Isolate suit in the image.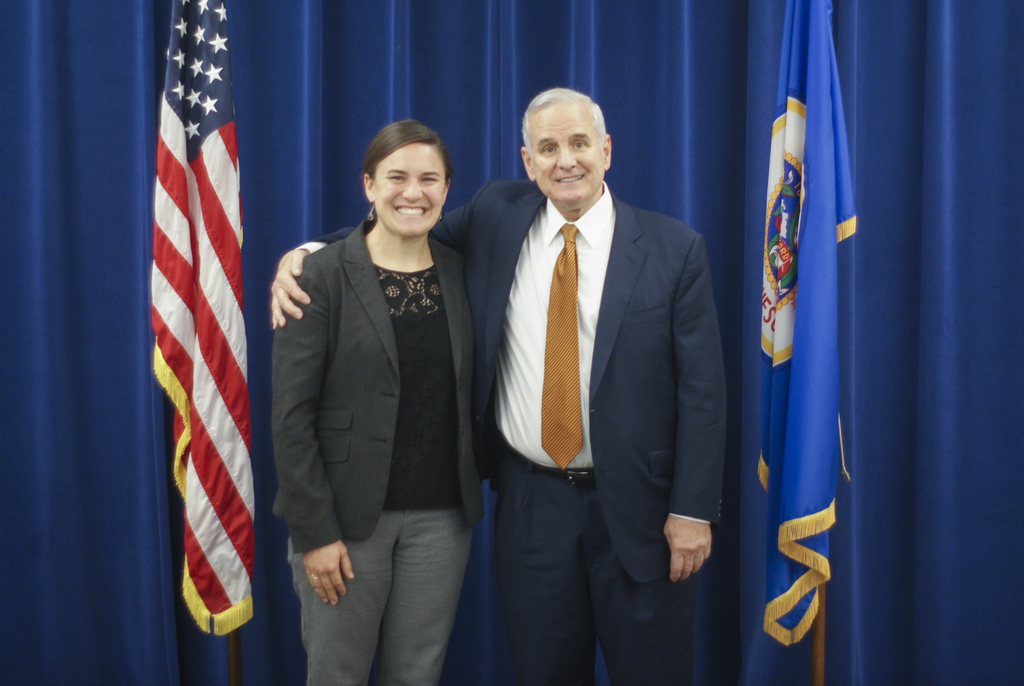
Isolated region: <region>270, 218, 481, 685</region>.
